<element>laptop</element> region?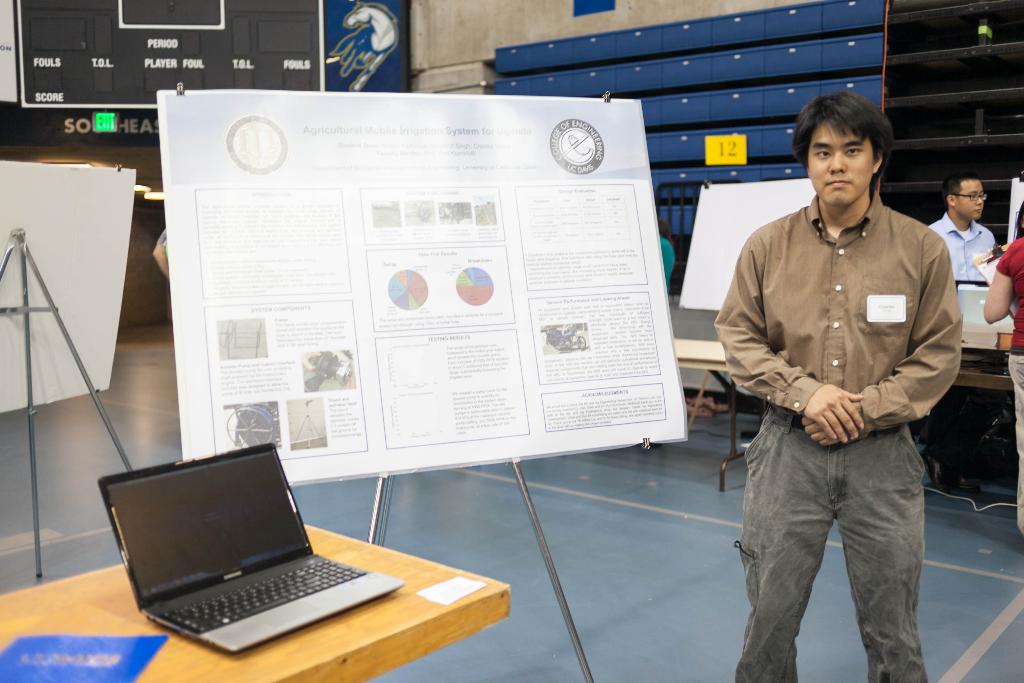
Rect(121, 436, 418, 659)
